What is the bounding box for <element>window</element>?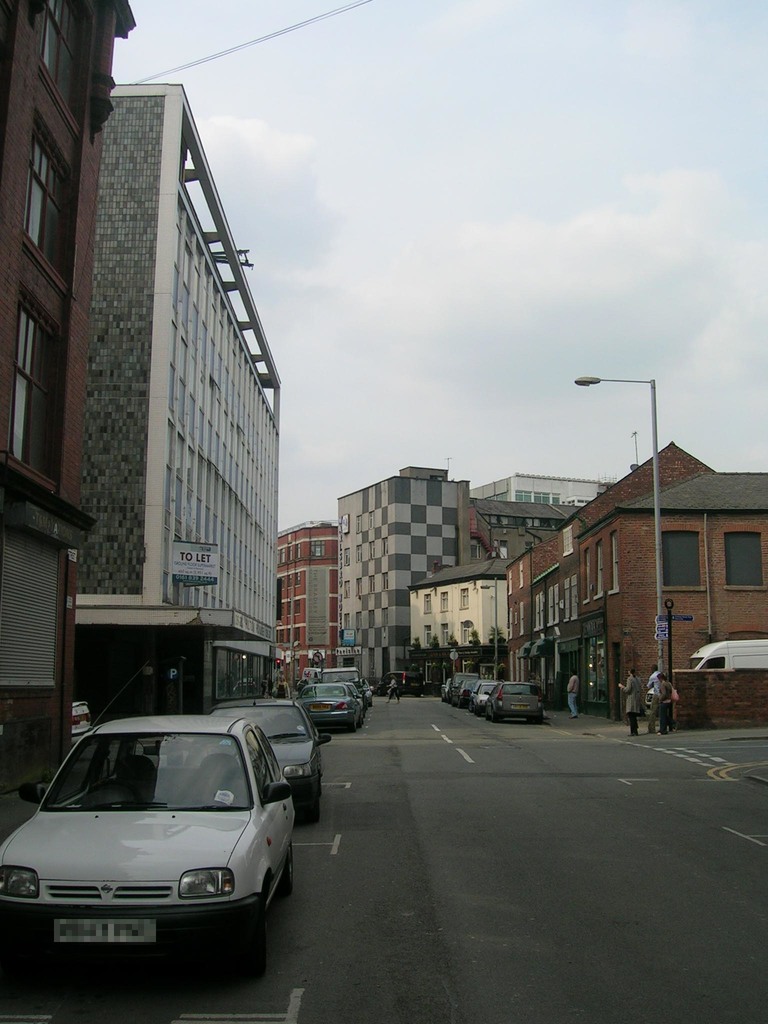
bbox=(611, 532, 620, 588).
